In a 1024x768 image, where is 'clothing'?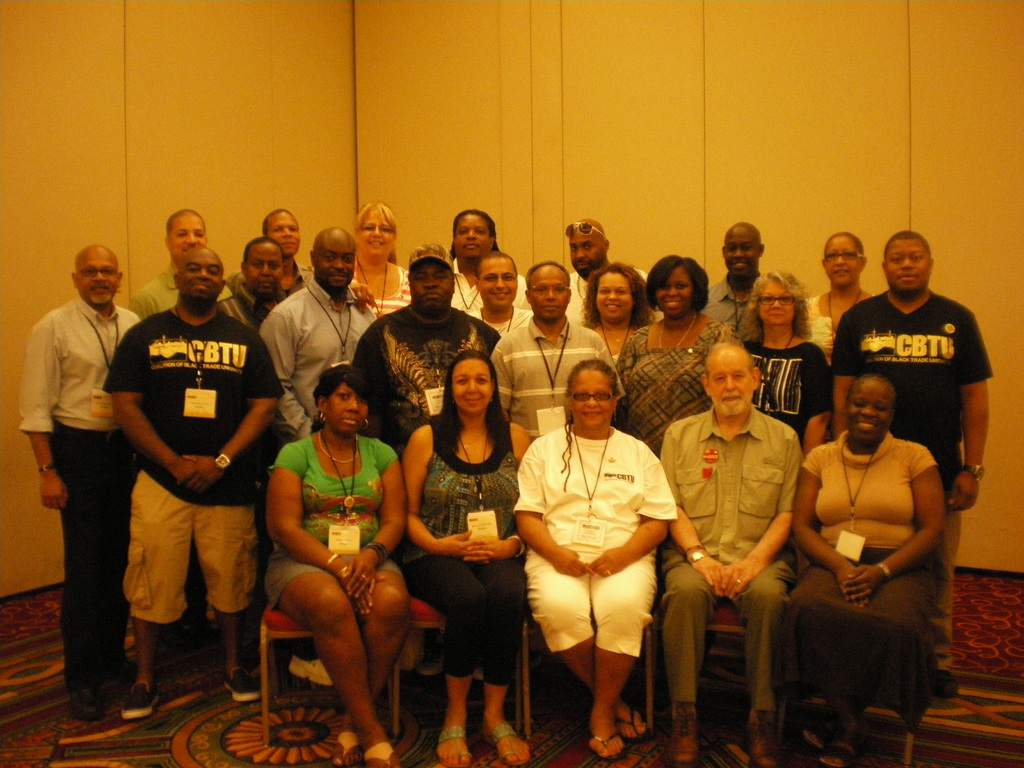
[left=102, top=259, right=267, bottom=669].
